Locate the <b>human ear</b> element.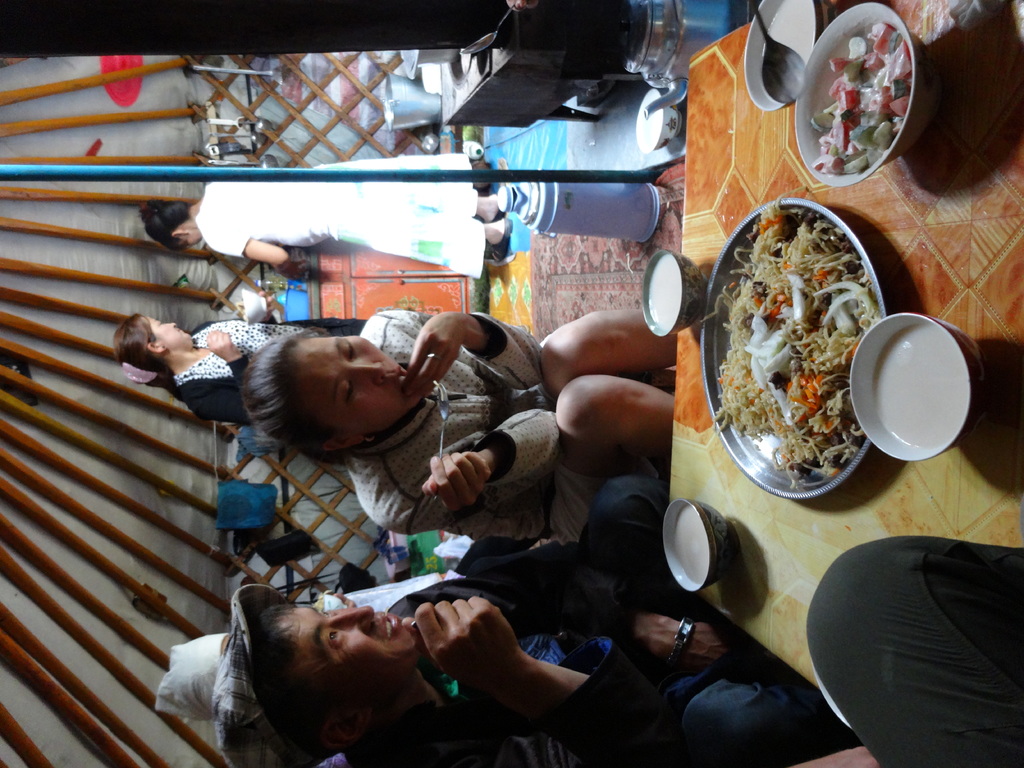
Element bbox: 318 440 366 455.
